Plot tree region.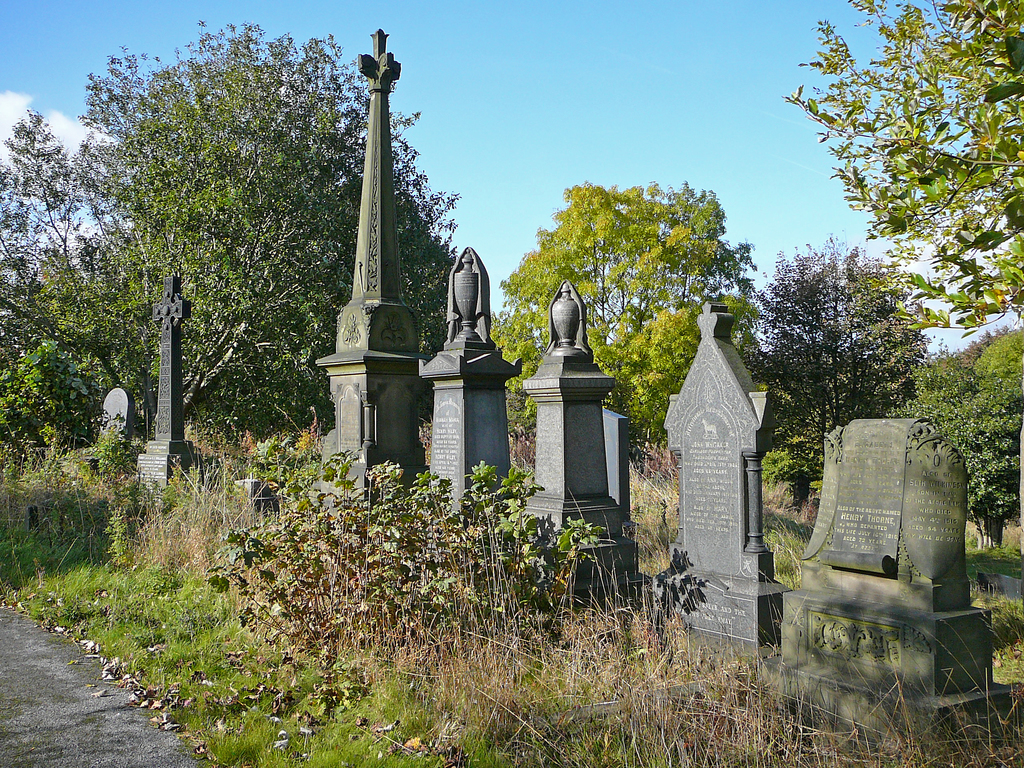
Plotted at [0, 22, 463, 452].
